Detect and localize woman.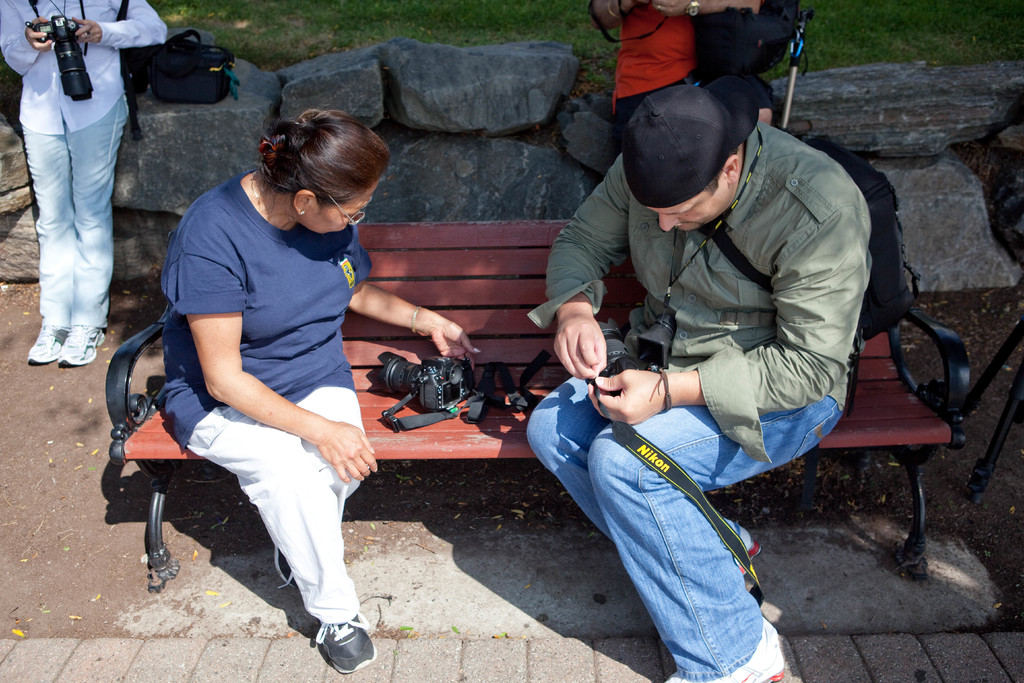
Localized at [131,98,449,638].
